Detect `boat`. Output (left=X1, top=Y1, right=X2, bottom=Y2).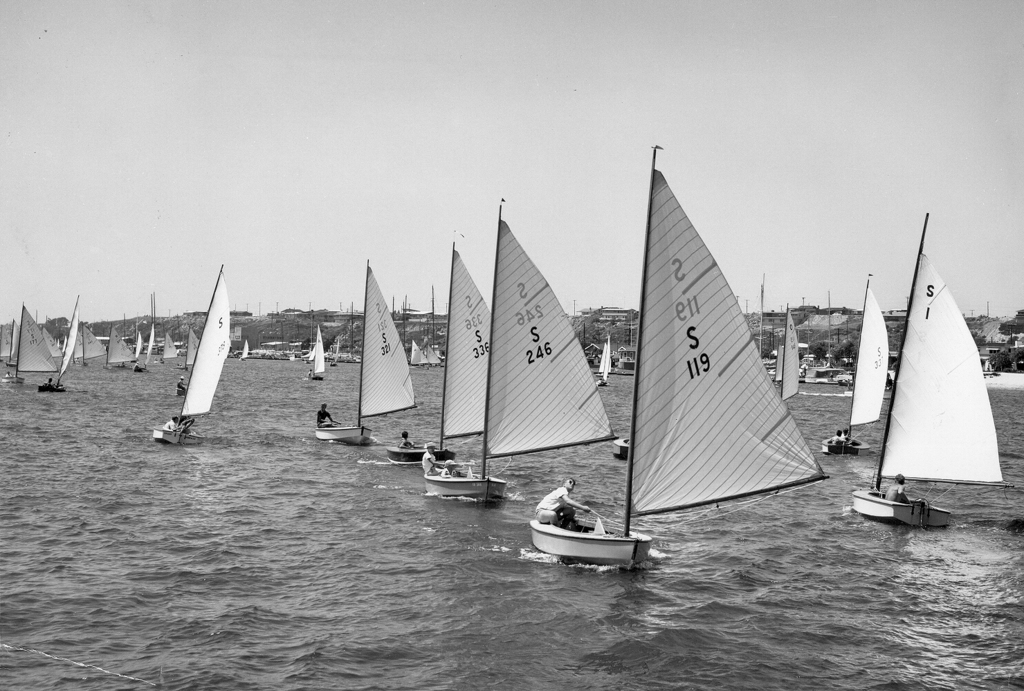
(left=42, top=297, right=83, bottom=397).
